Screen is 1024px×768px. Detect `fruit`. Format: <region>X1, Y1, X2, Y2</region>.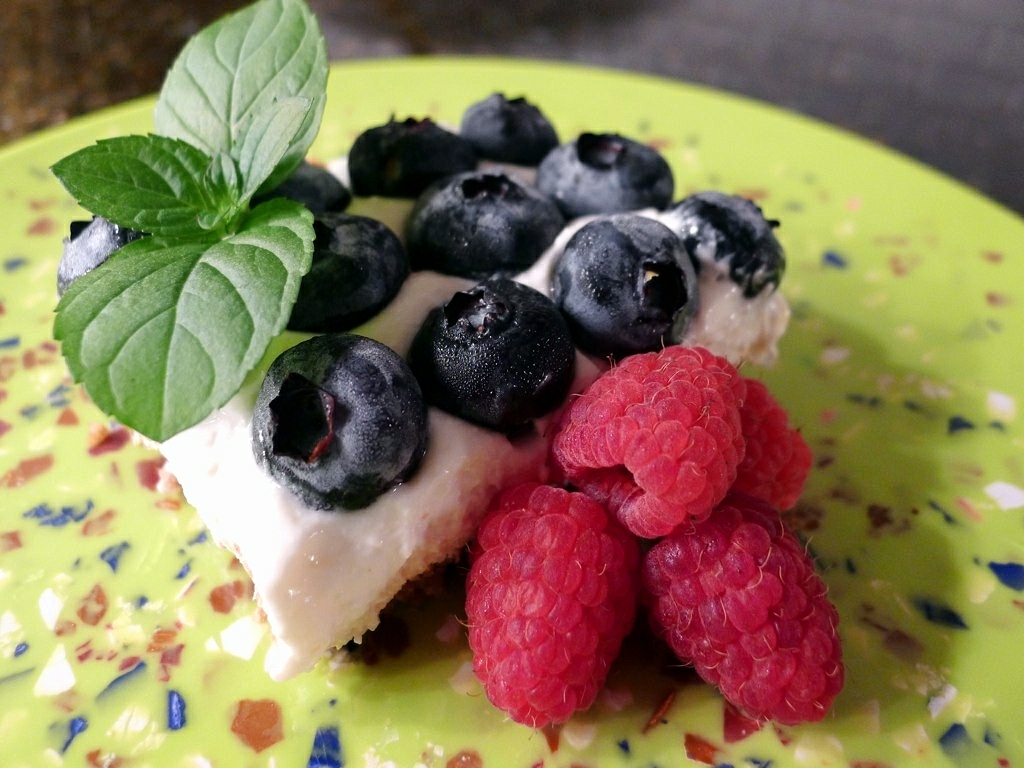
<region>461, 481, 635, 735</region>.
